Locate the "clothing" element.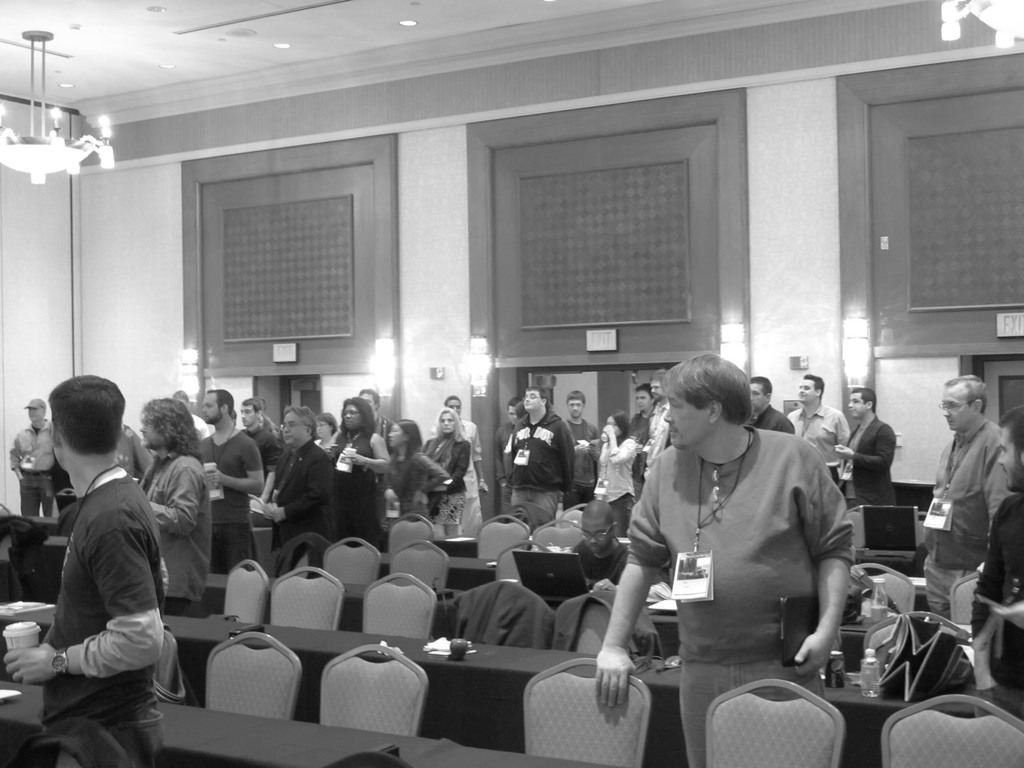
Element bbox: {"x1": 248, "y1": 422, "x2": 276, "y2": 482}.
